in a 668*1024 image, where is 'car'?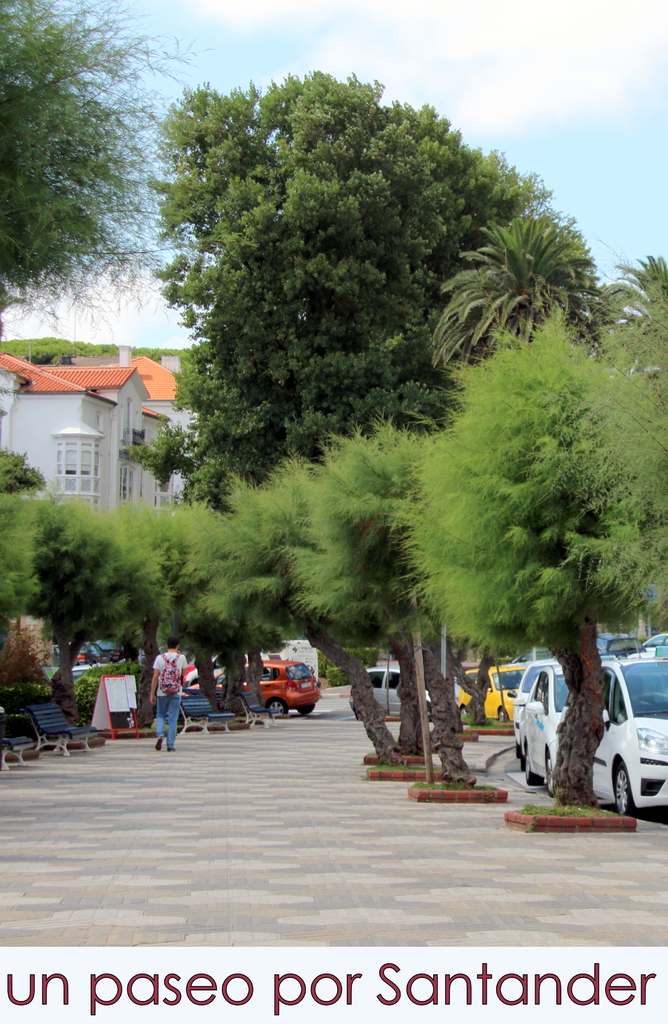
(left=644, top=633, right=667, bottom=655).
